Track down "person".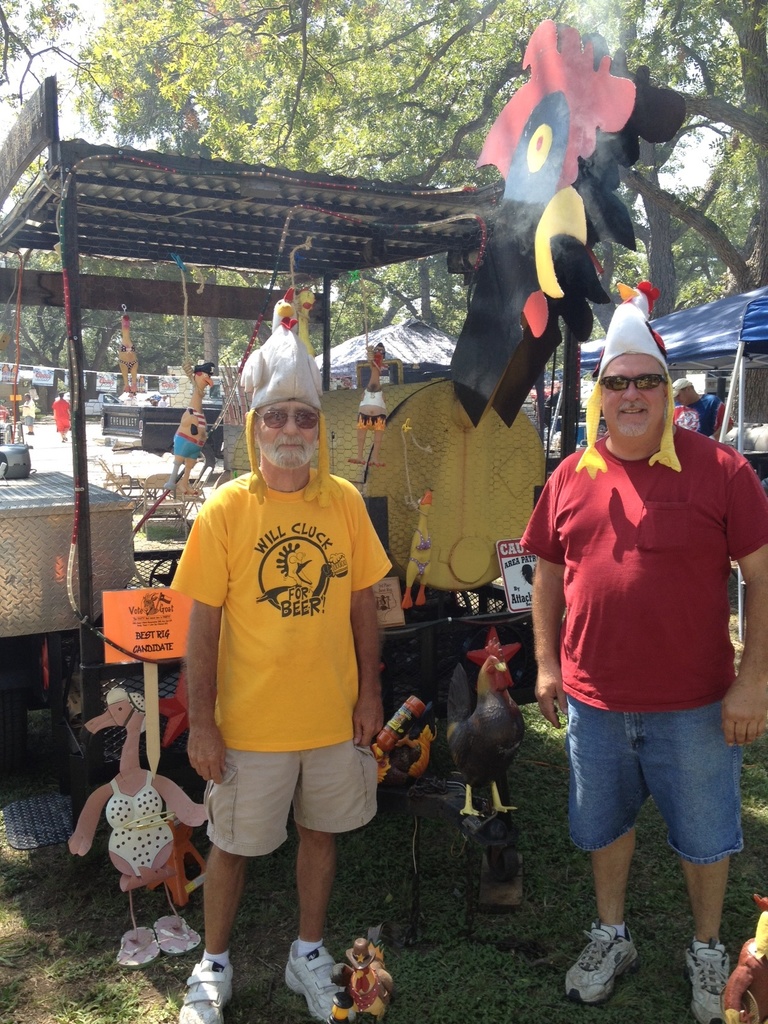
Tracked to 520 304 767 1023.
